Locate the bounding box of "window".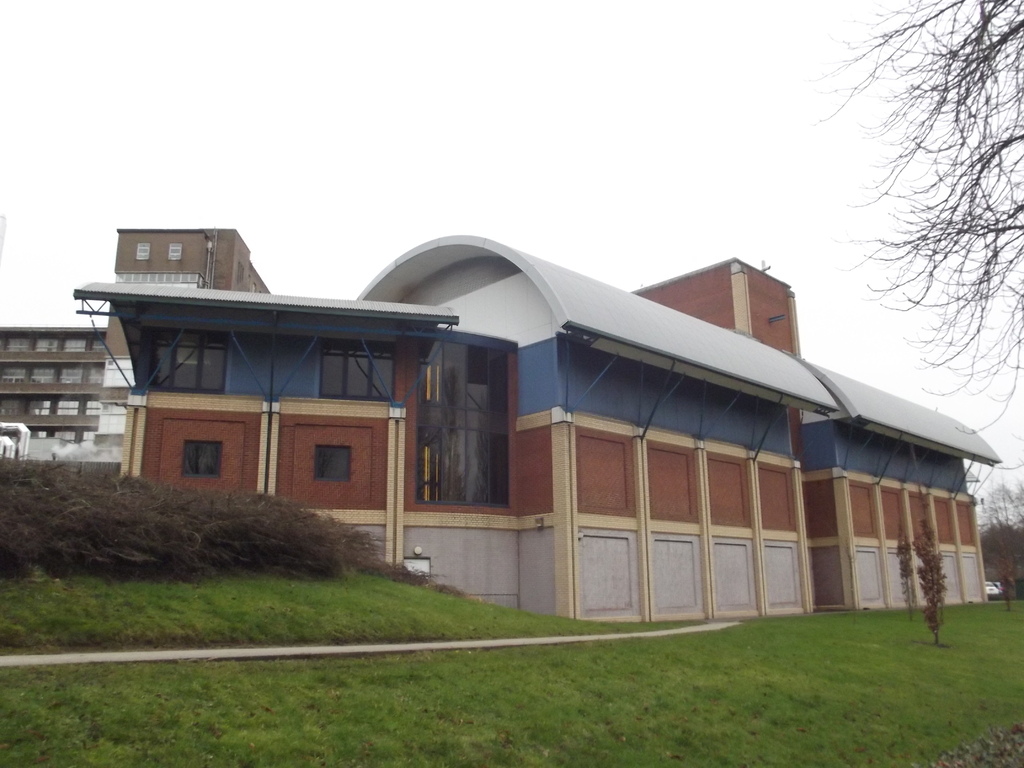
Bounding box: detection(182, 438, 220, 479).
